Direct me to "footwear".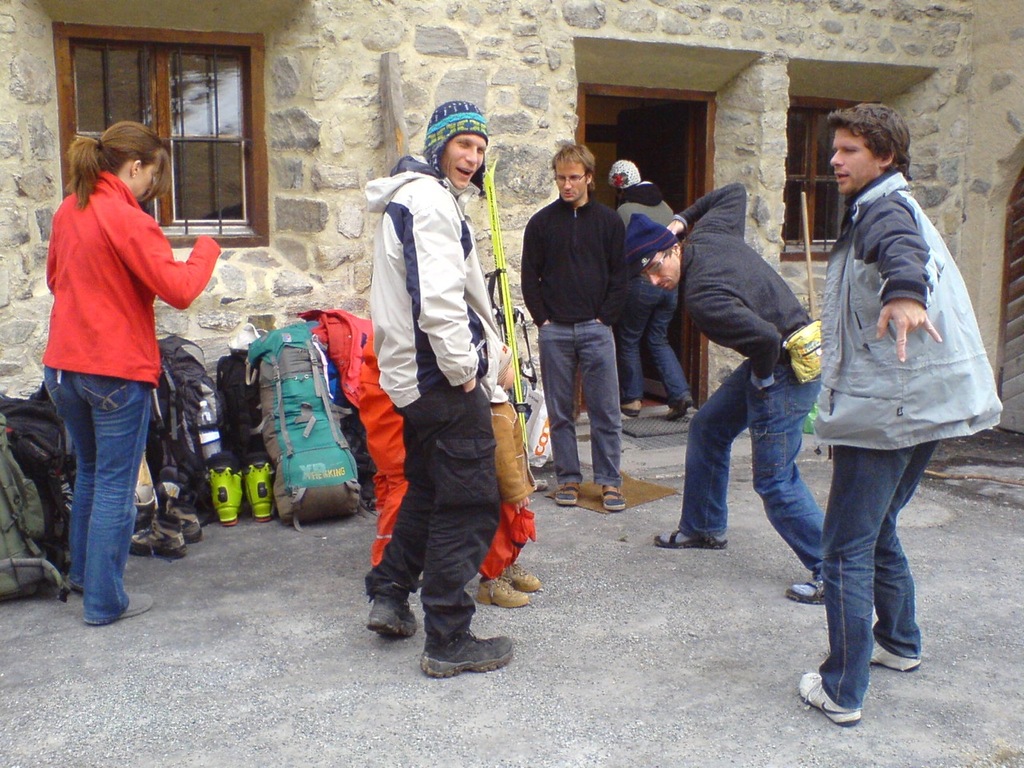
Direction: 805,659,880,730.
